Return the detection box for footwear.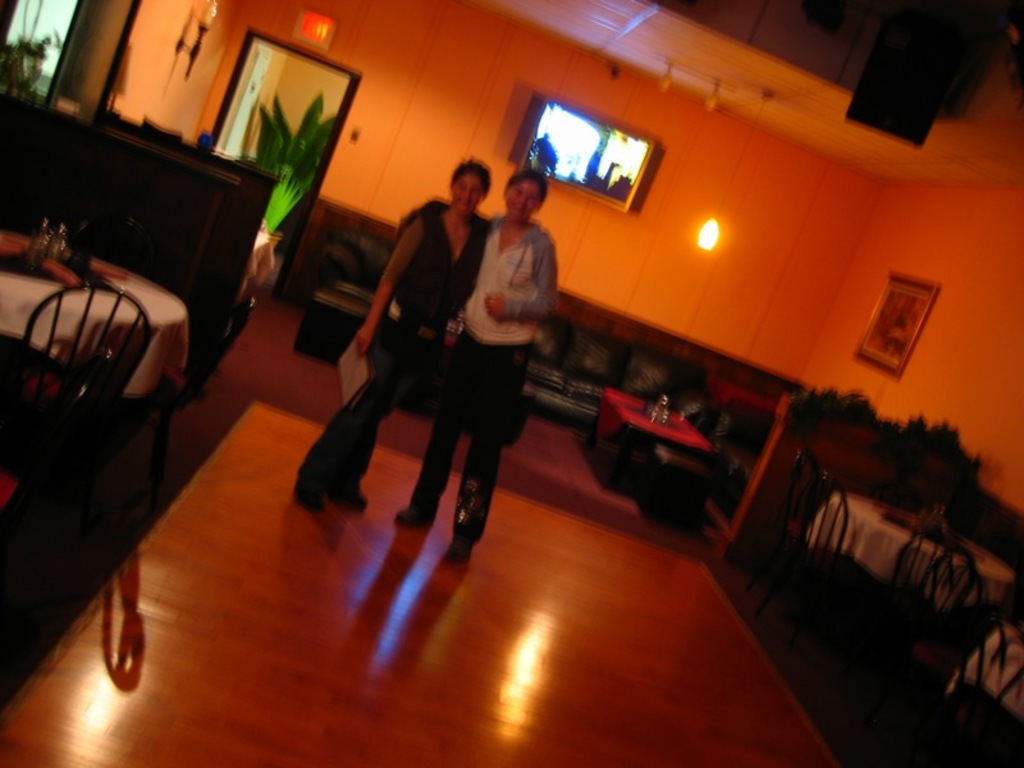
bbox=[334, 475, 371, 511].
